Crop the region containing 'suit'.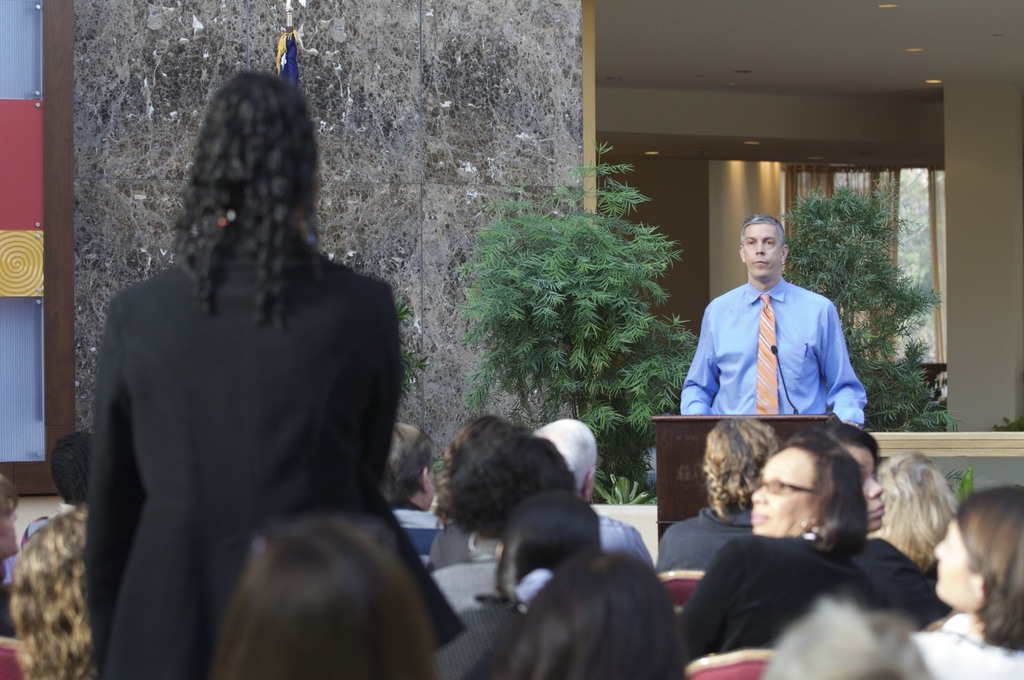
Crop region: 78/240/465/679.
